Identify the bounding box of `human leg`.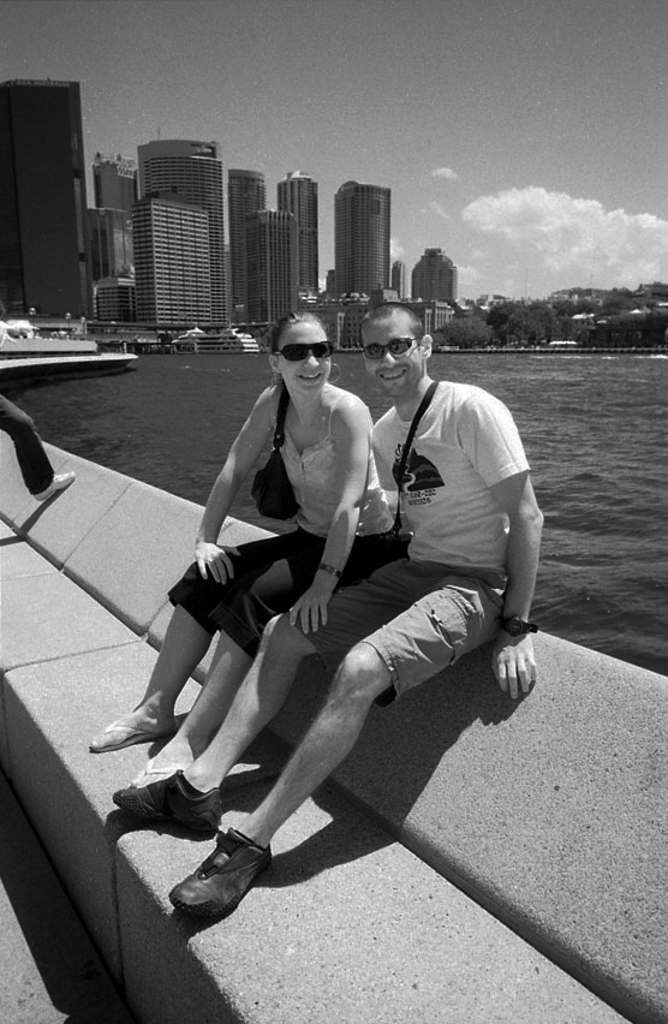
box=[112, 619, 317, 840].
